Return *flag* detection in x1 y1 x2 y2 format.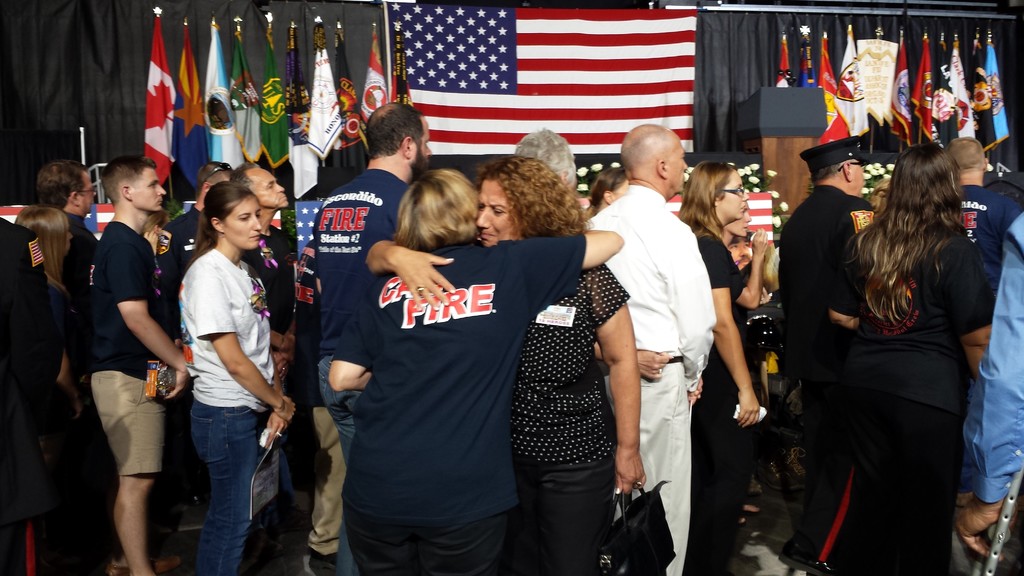
263 13 289 170.
